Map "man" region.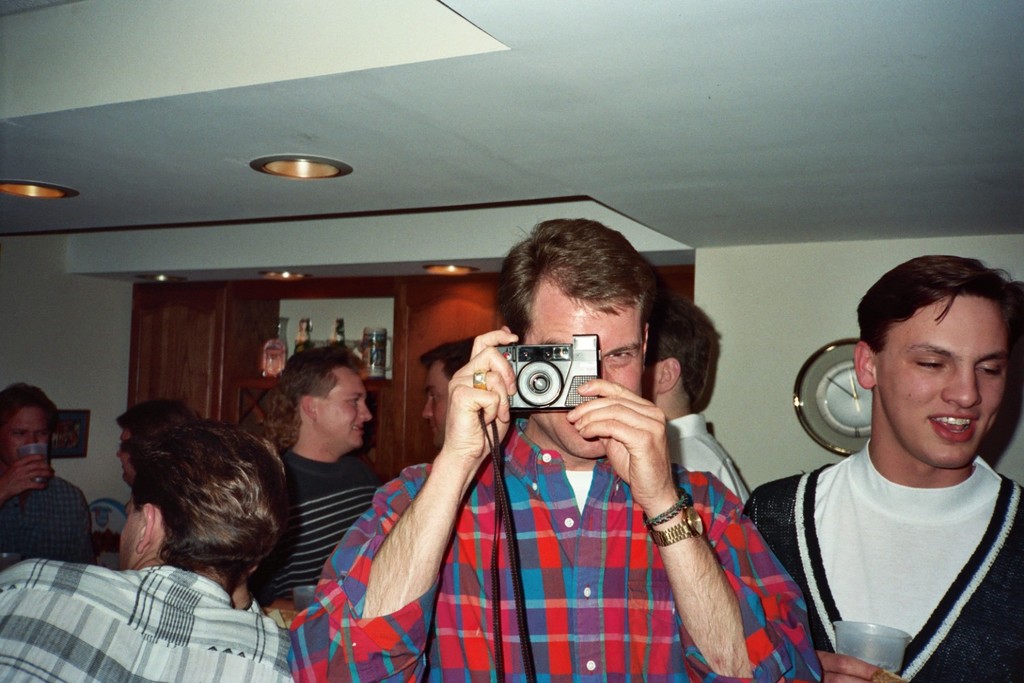
Mapped to bbox=(244, 339, 388, 632).
